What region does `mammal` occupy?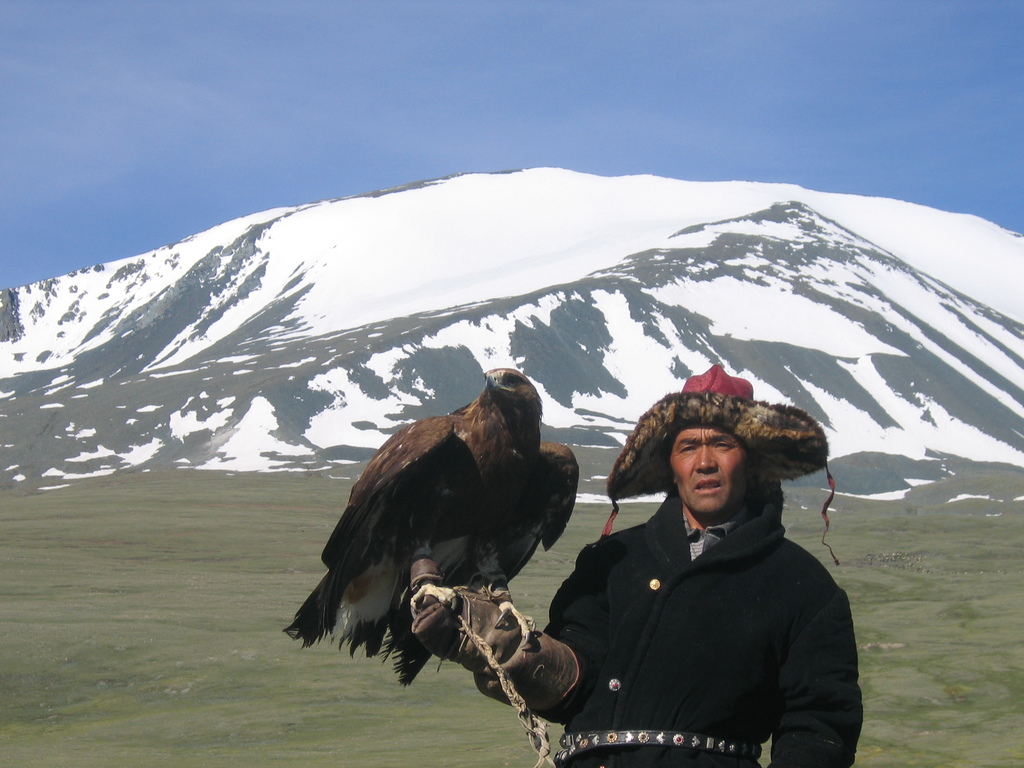
detection(518, 391, 870, 760).
